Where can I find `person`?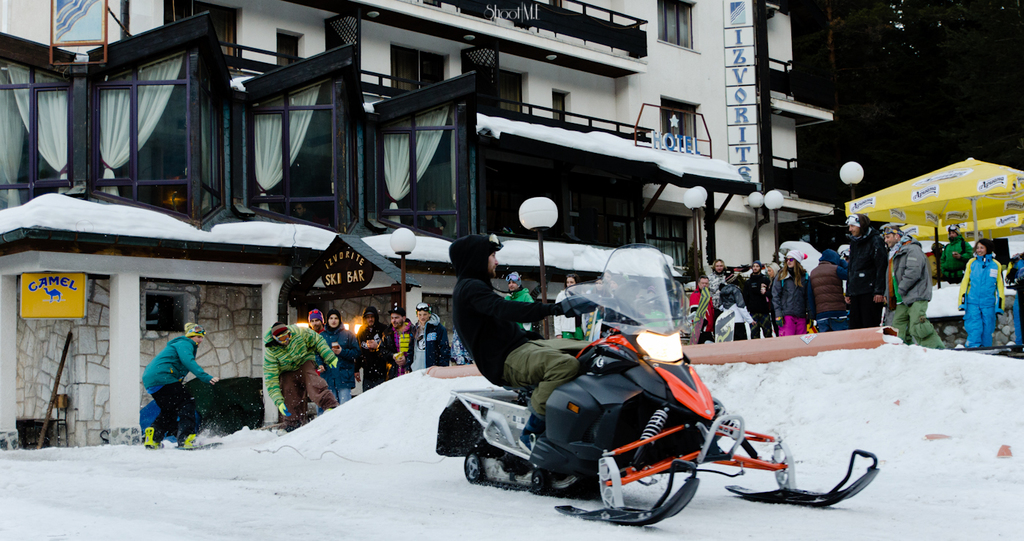
You can find it at {"x1": 811, "y1": 250, "x2": 847, "y2": 330}.
